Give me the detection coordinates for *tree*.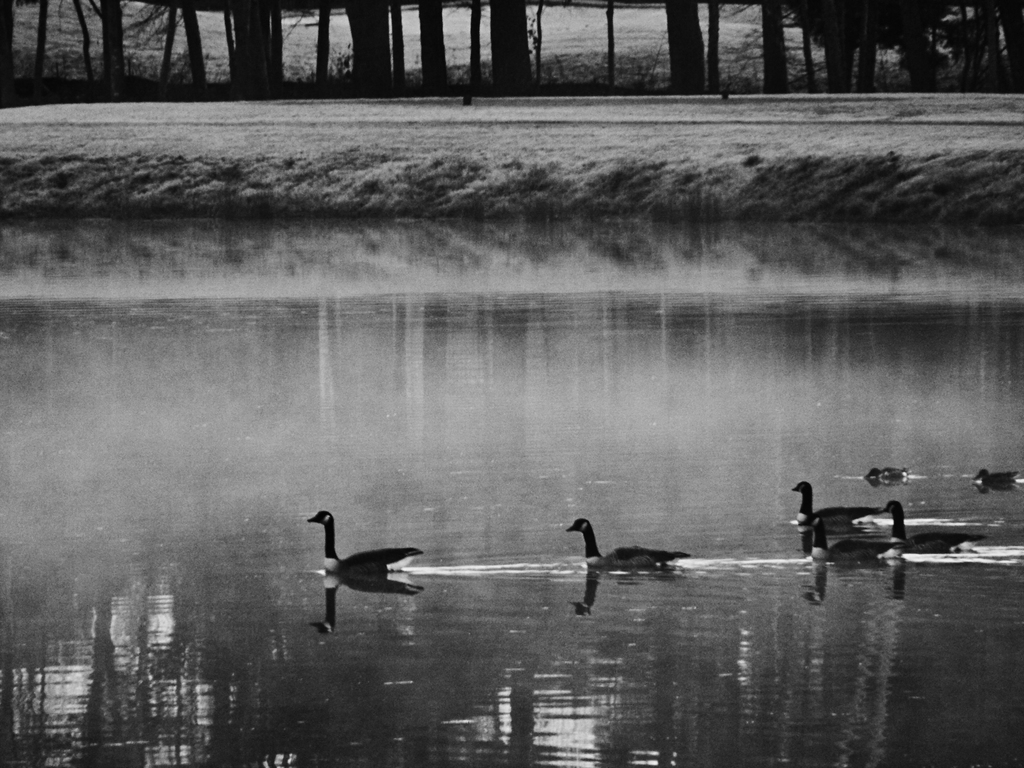
(487, 0, 535, 90).
